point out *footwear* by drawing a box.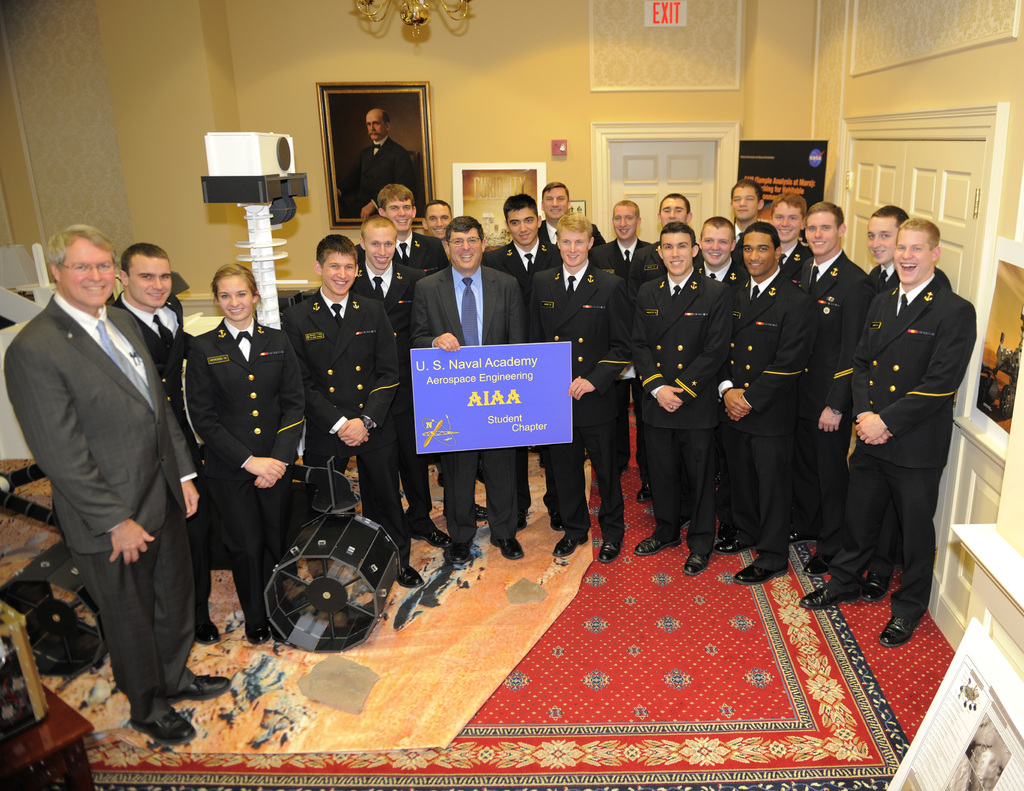
<region>876, 615, 921, 650</region>.
